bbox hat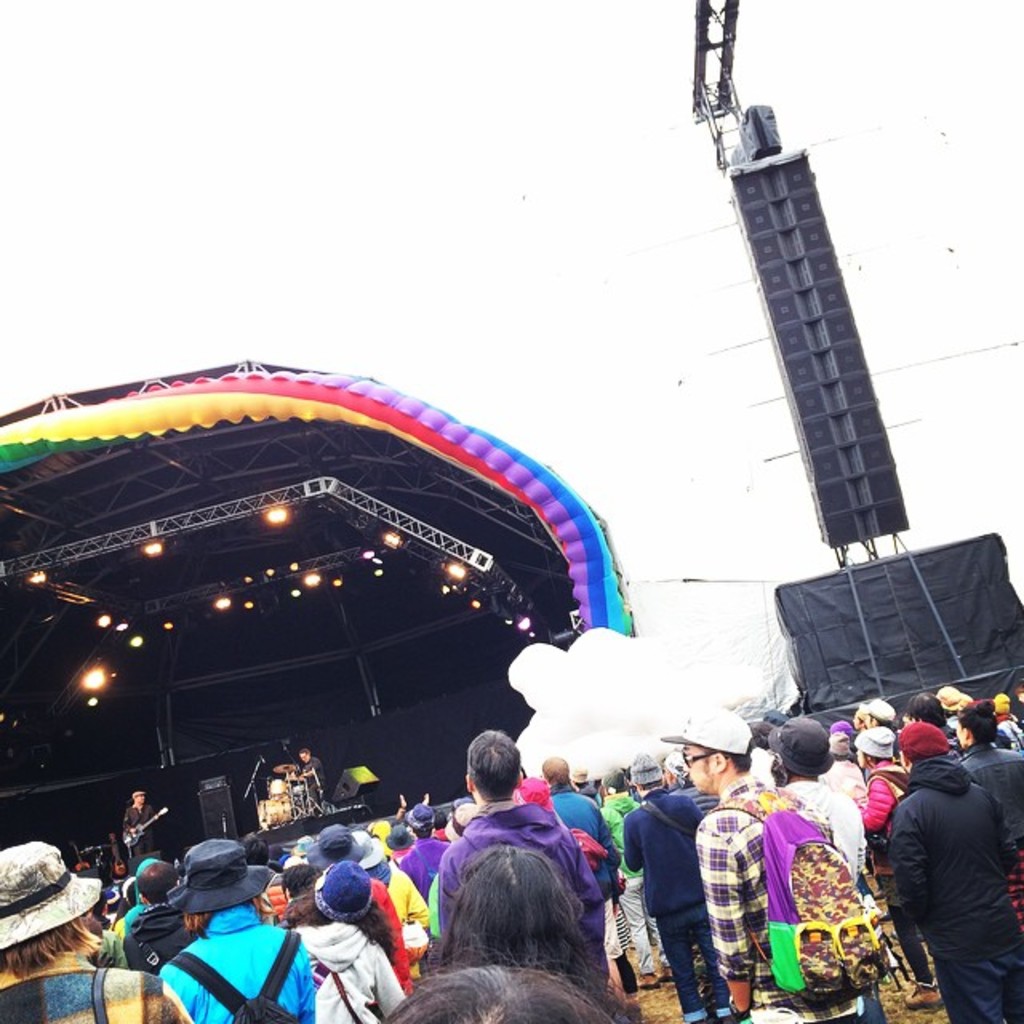
<bbox>765, 717, 835, 776</bbox>
